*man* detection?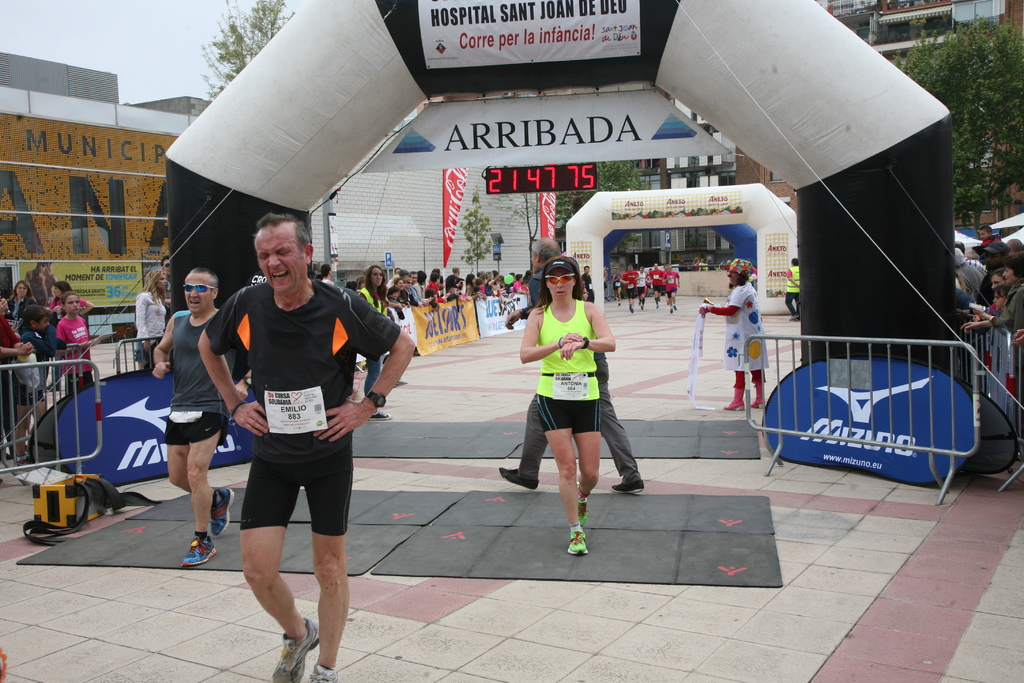
detection(641, 263, 660, 305)
